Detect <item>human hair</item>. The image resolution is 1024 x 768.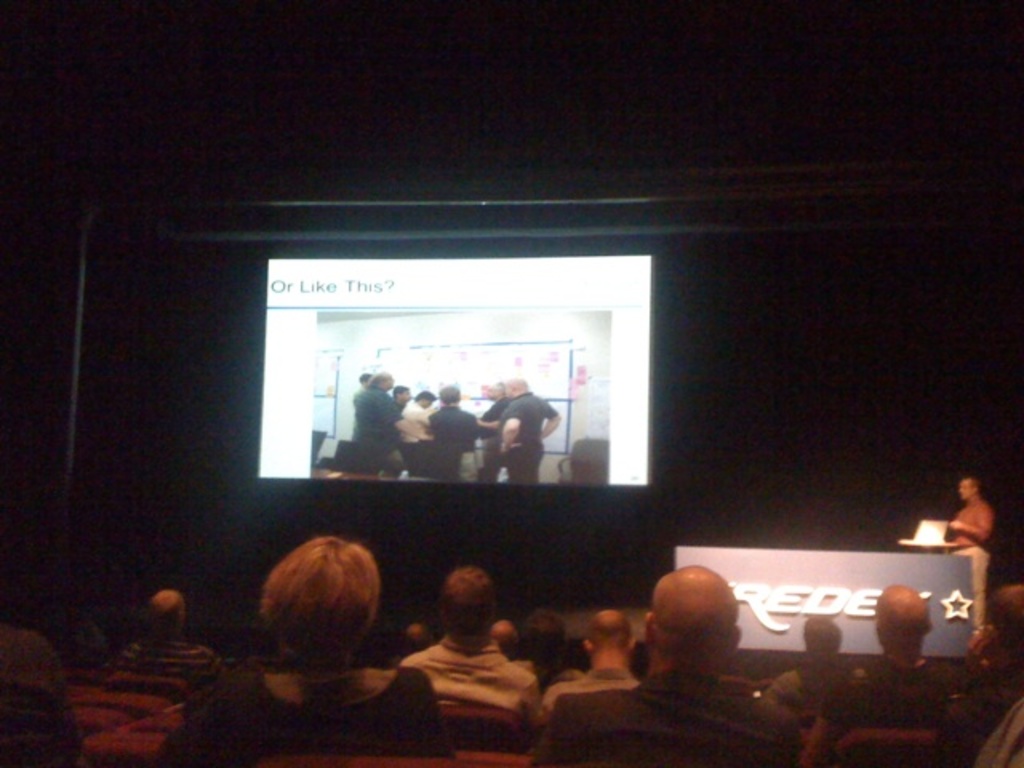
<box>965,474,981,496</box>.
